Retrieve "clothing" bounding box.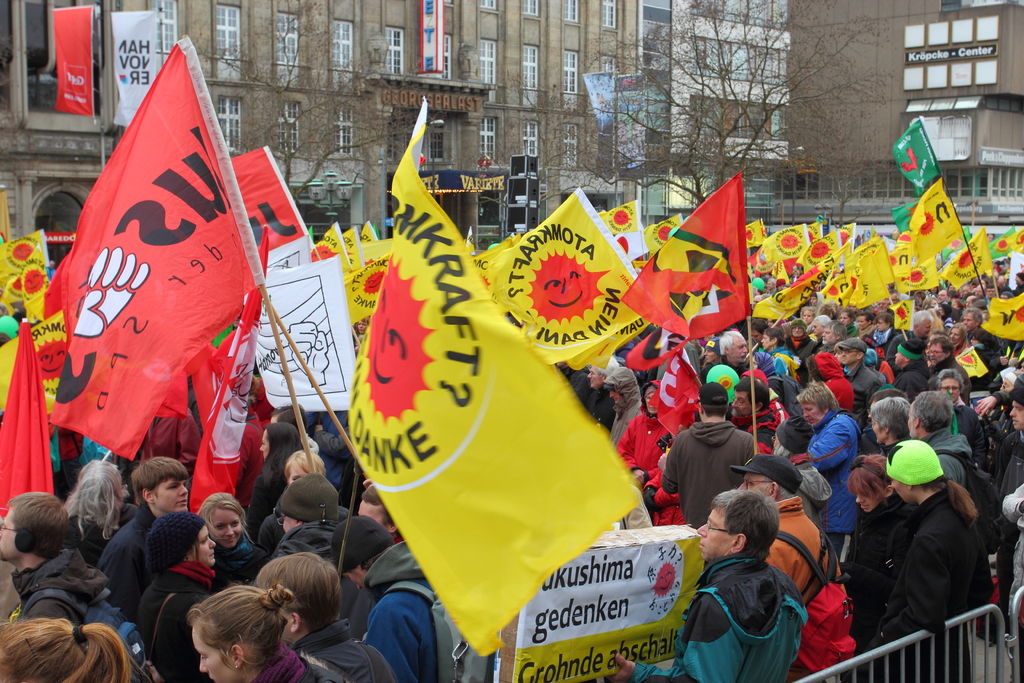
Bounding box: region(800, 407, 854, 514).
